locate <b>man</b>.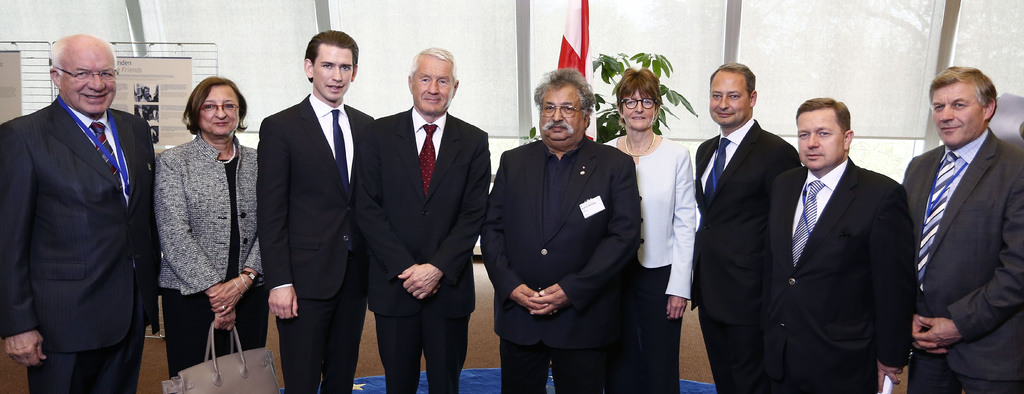
Bounding box: BBox(901, 64, 1023, 393).
